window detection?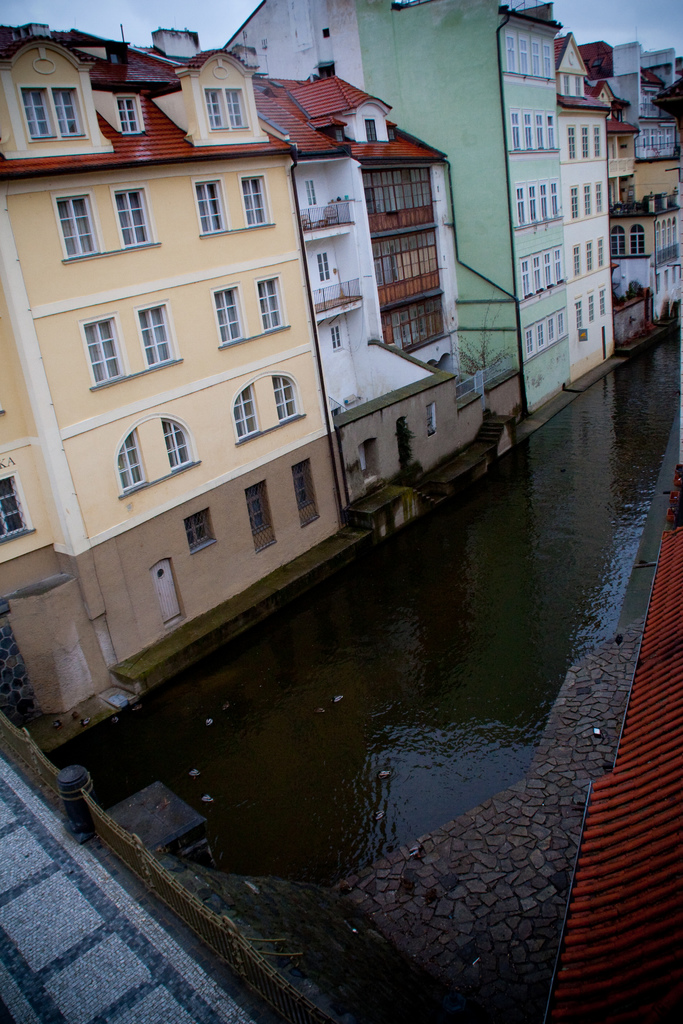
518:28:529:74
